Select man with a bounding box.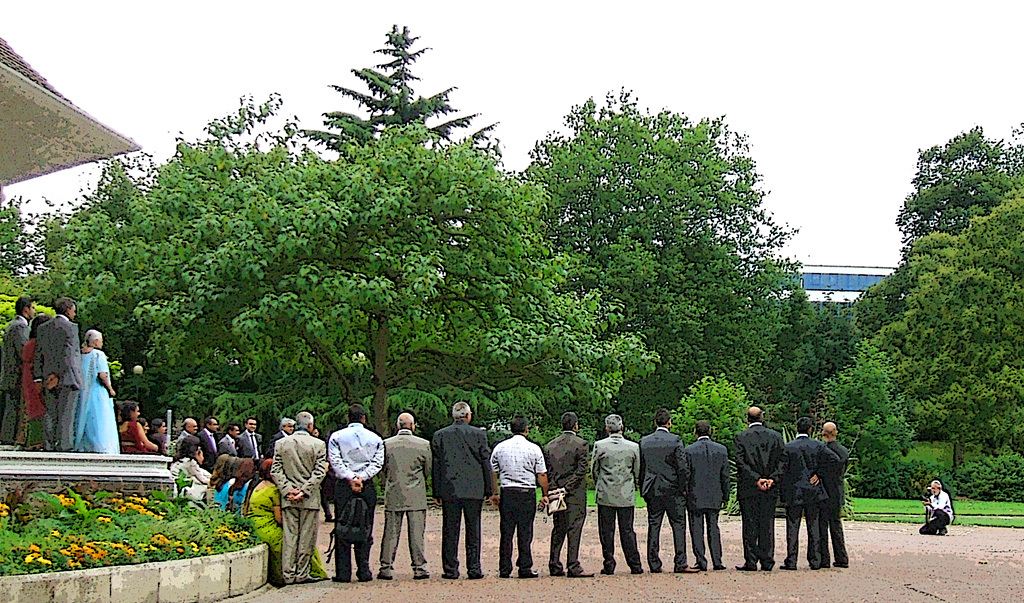
BBox(34, 294, 79, 456).
